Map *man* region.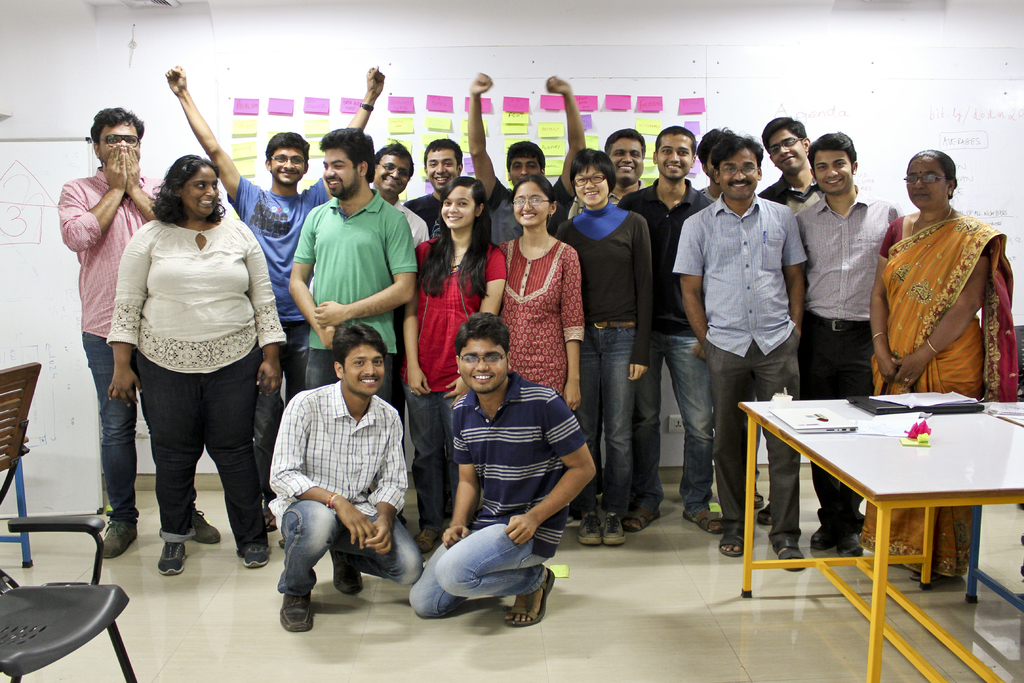
Mapped to <bbox>410, 308, 598, 630</bbox>.
